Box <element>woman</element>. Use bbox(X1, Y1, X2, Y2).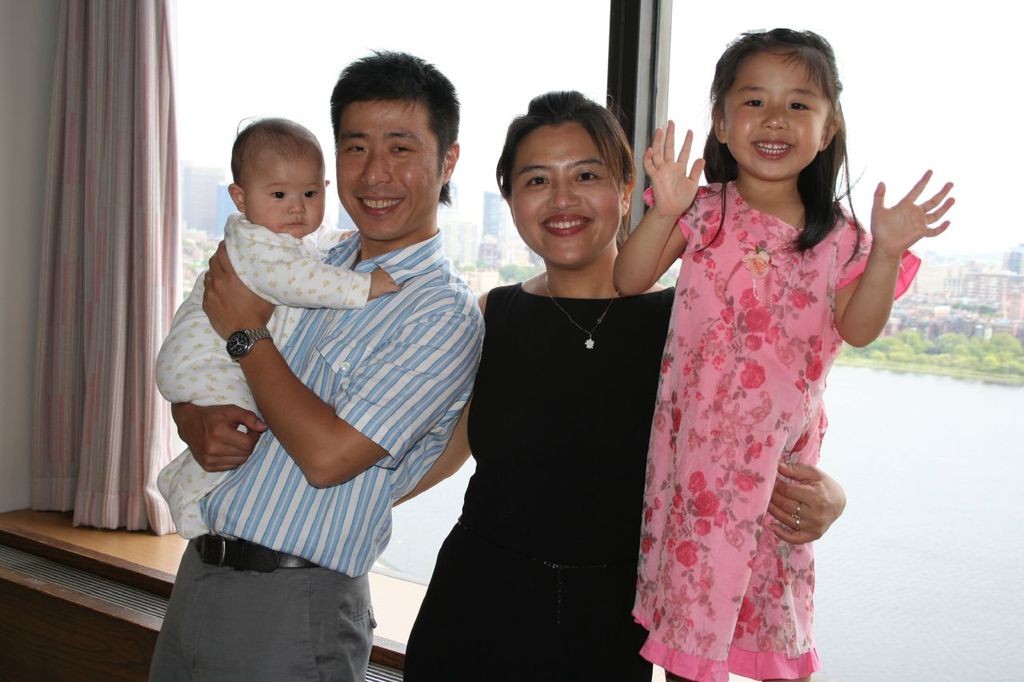
bbox(390, 89, 844, 681).
